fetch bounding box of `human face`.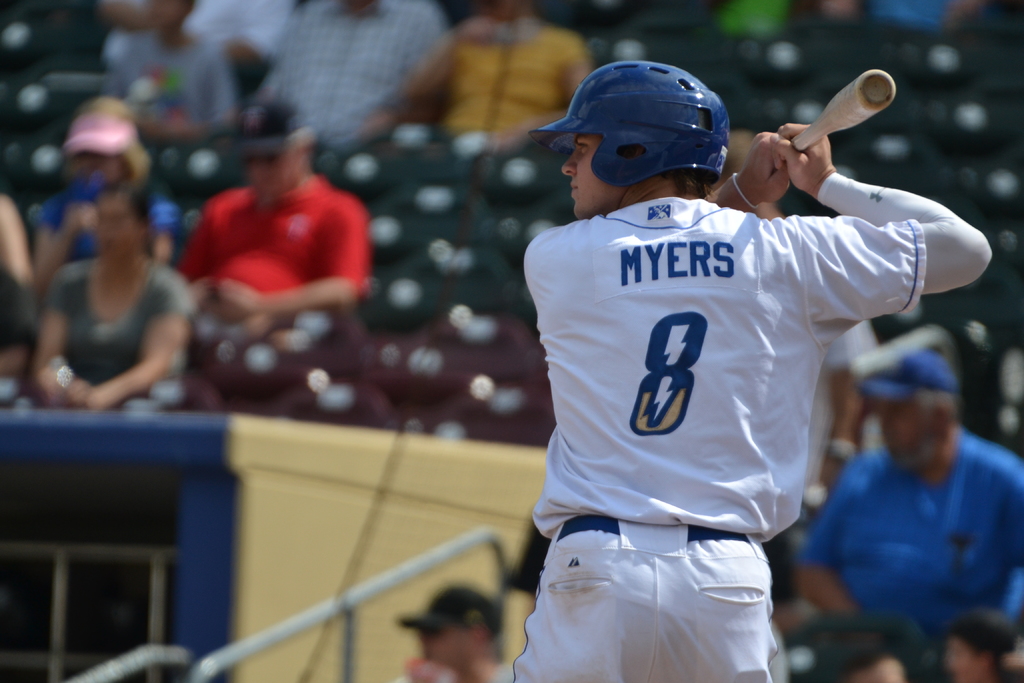
Bbox: locate(249, 151, 301, 199).
